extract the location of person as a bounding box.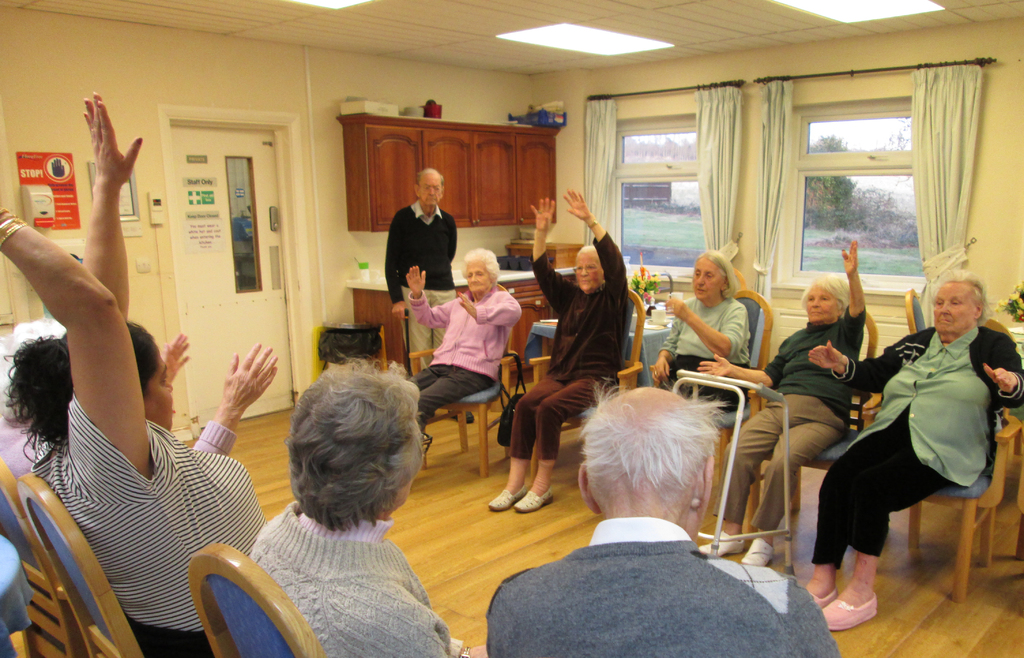
Rect(647, 248, 751, 418).
